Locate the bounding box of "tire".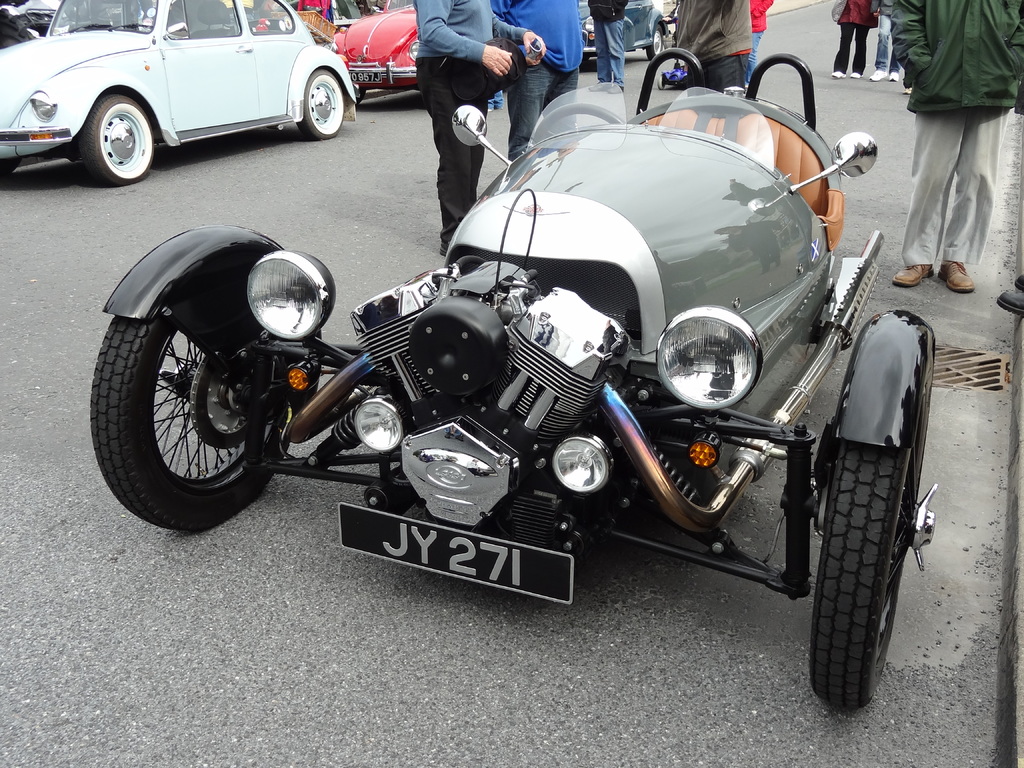
Bounding box: Rect(88, 317, 295, 531).
